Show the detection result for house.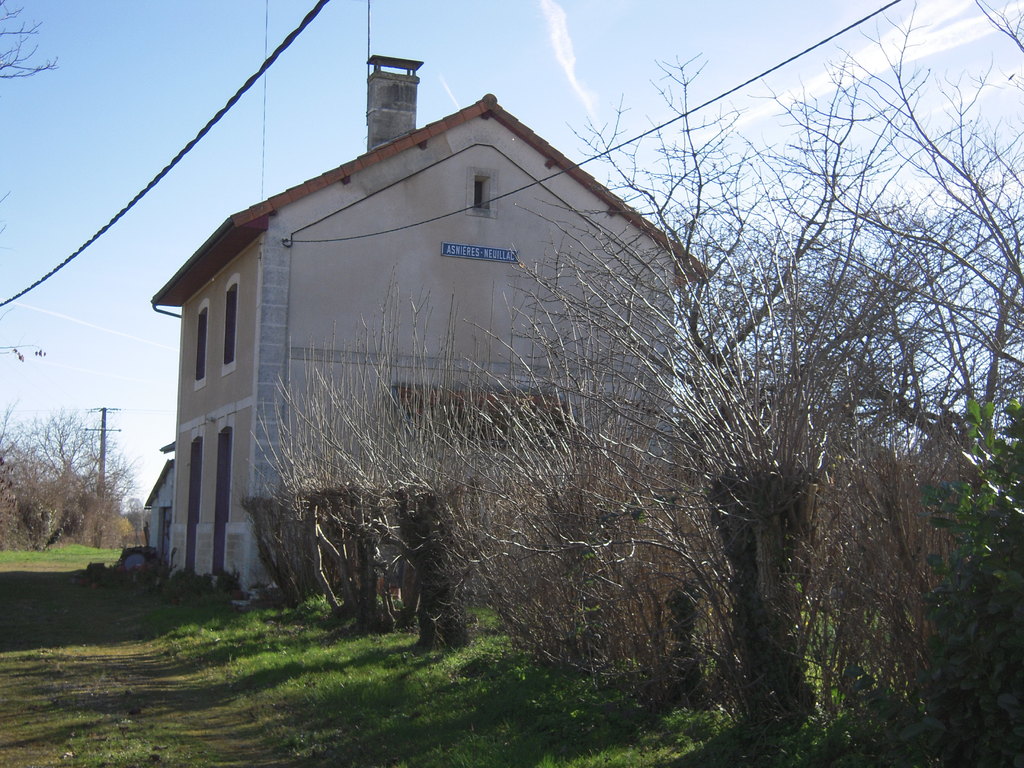
rect(141, 0, 710, 608).
